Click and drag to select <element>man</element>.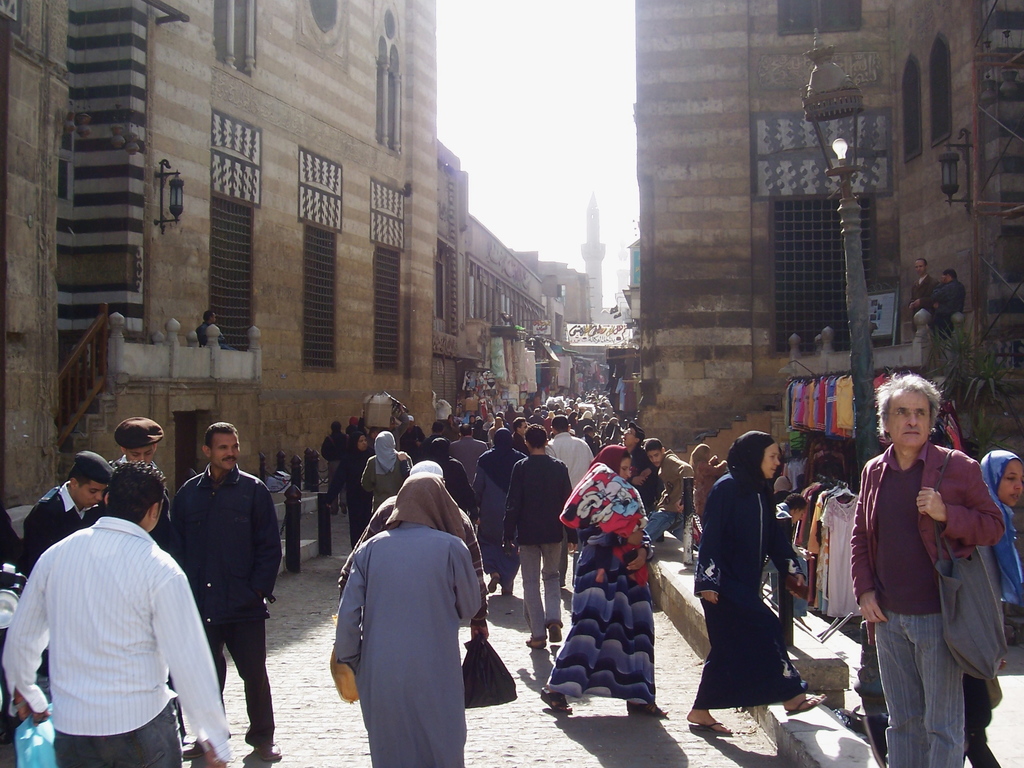
Selection: x1=383, y1=401, x2=410, y2=451.
